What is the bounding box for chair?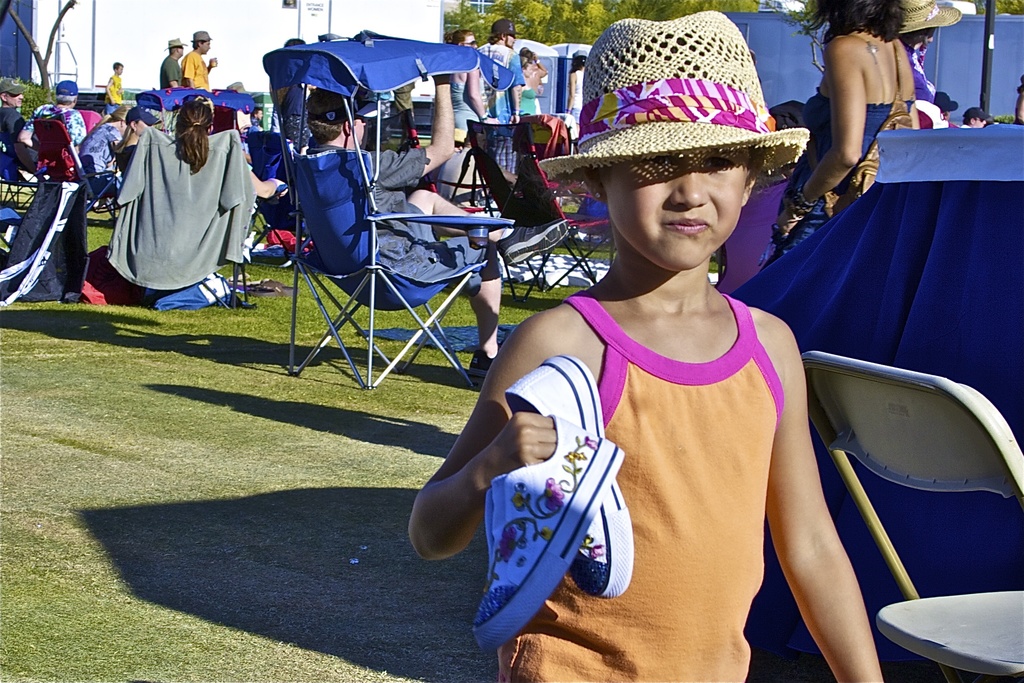
pyautogui.locateOnScreen(771, 353, 993, 682).
